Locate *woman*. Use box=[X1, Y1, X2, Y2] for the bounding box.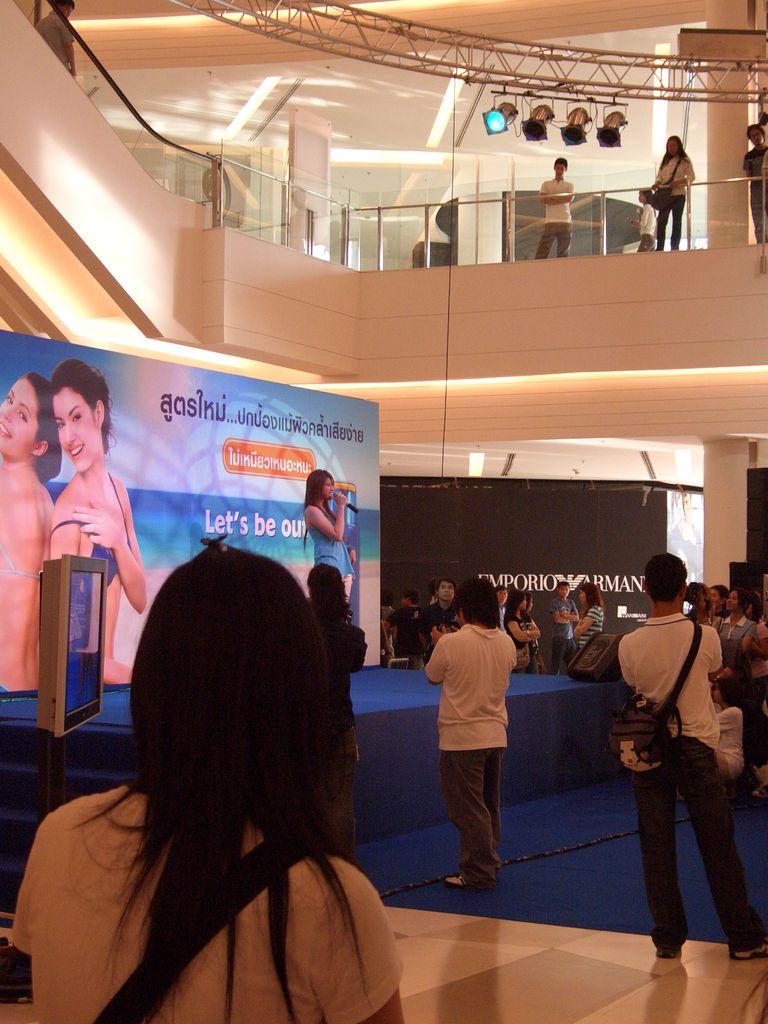
box=[571, 579, 606, 650].
